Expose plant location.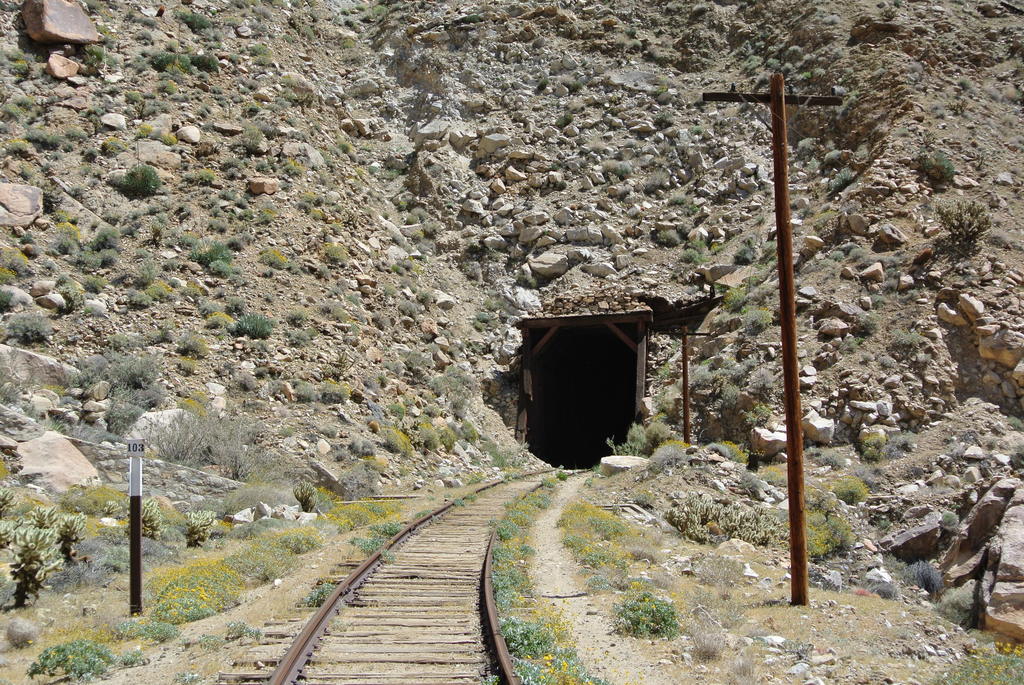
Exposed at l=943, t=432, r=957, b=443.
